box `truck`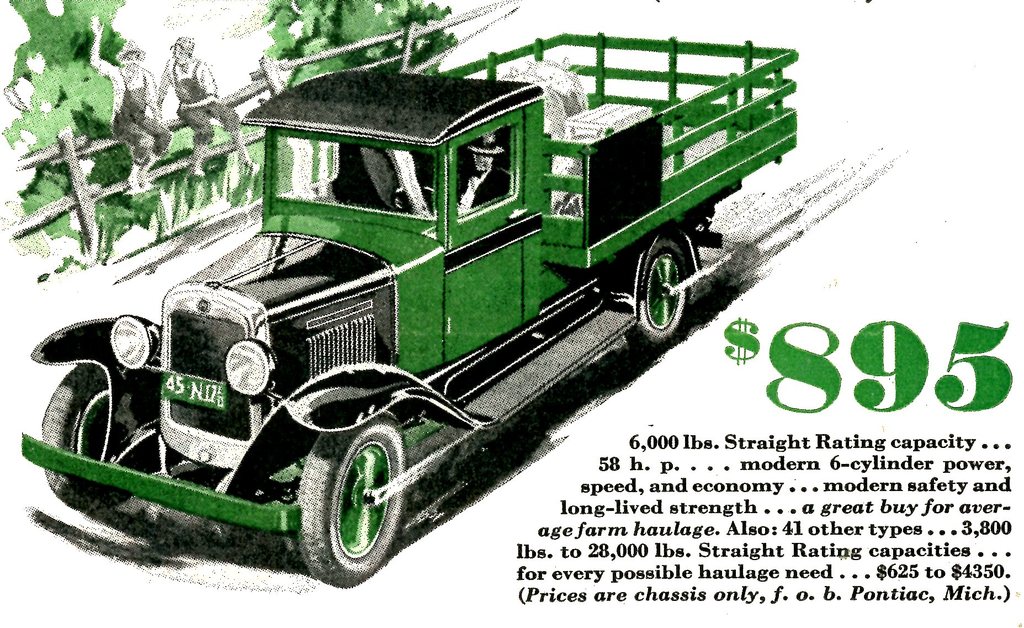
Rect(51, 36, 893, 598)
